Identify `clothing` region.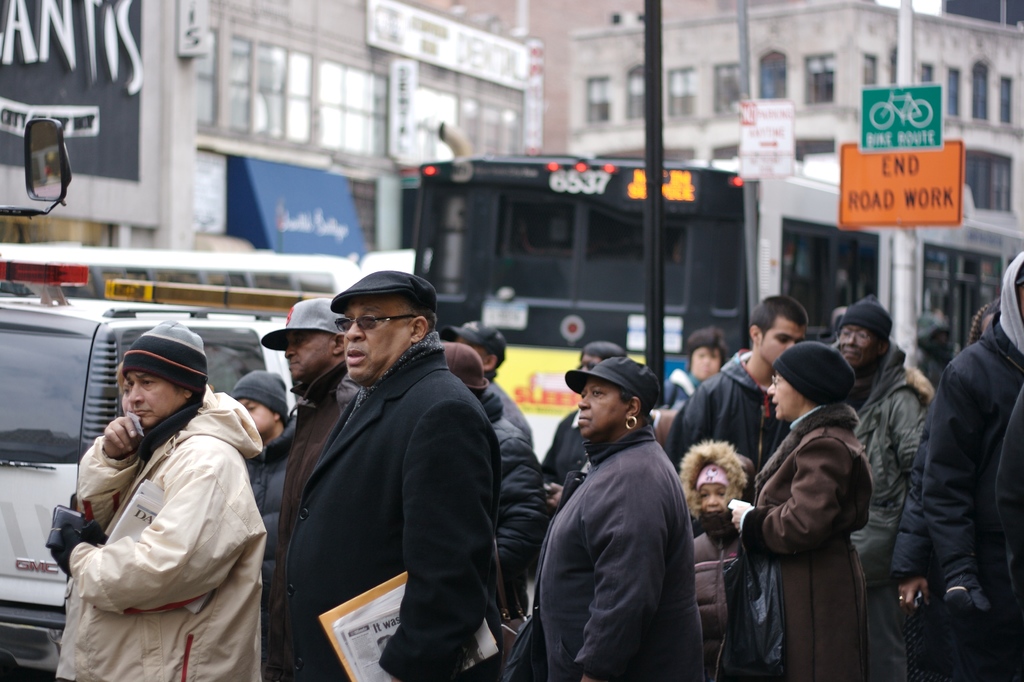
Region: [655,346,790,482].
